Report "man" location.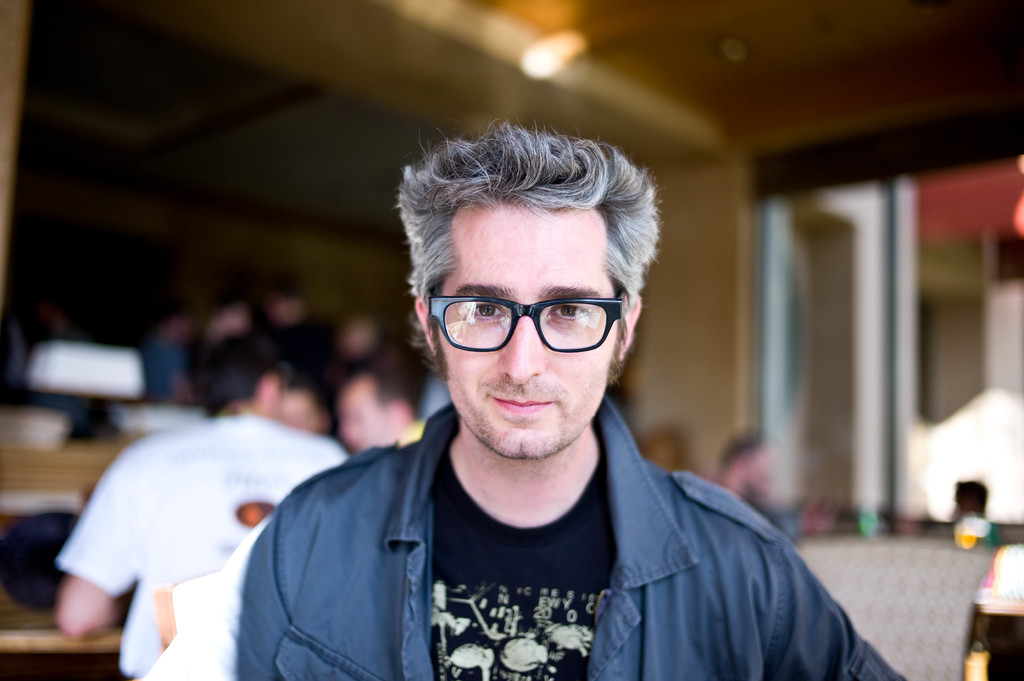
Report: (141, 121, 872, 664).
